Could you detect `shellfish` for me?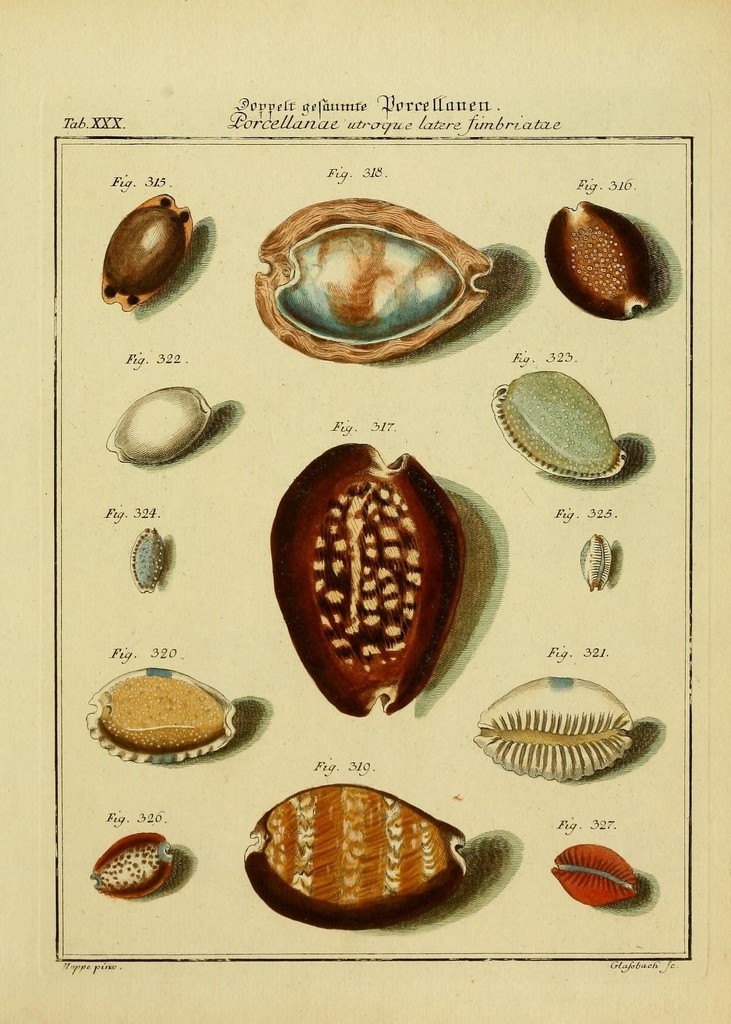
Detection result: crop(129, 519, 171, 591).
